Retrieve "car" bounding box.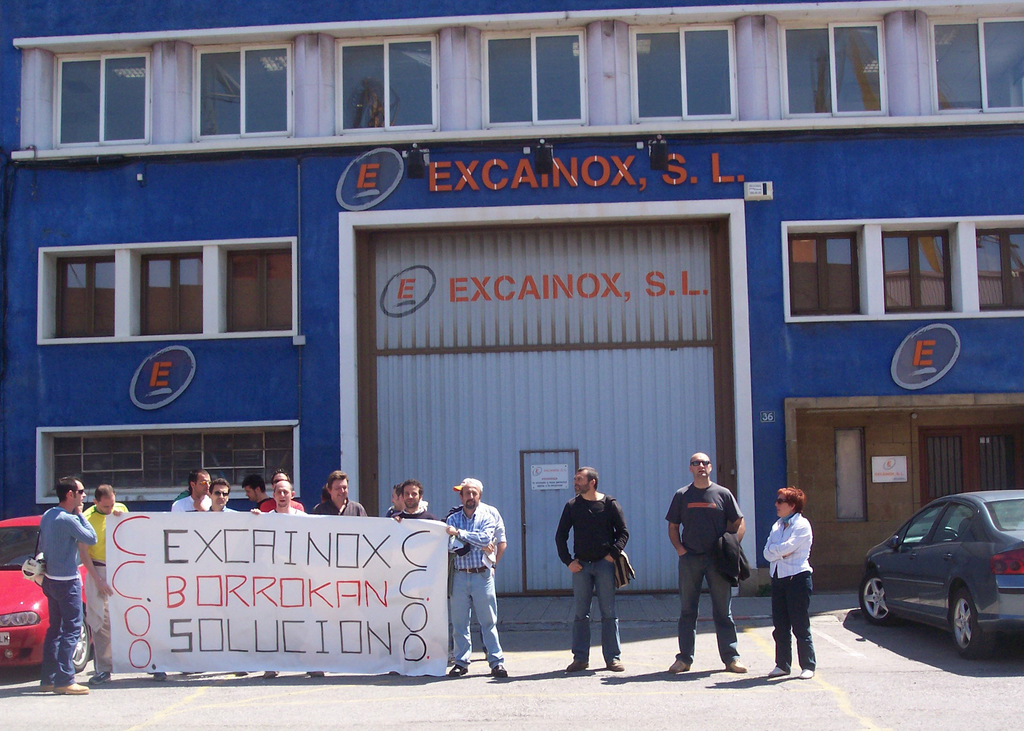
Bounding box: rect(0, 511, 85, 673).
